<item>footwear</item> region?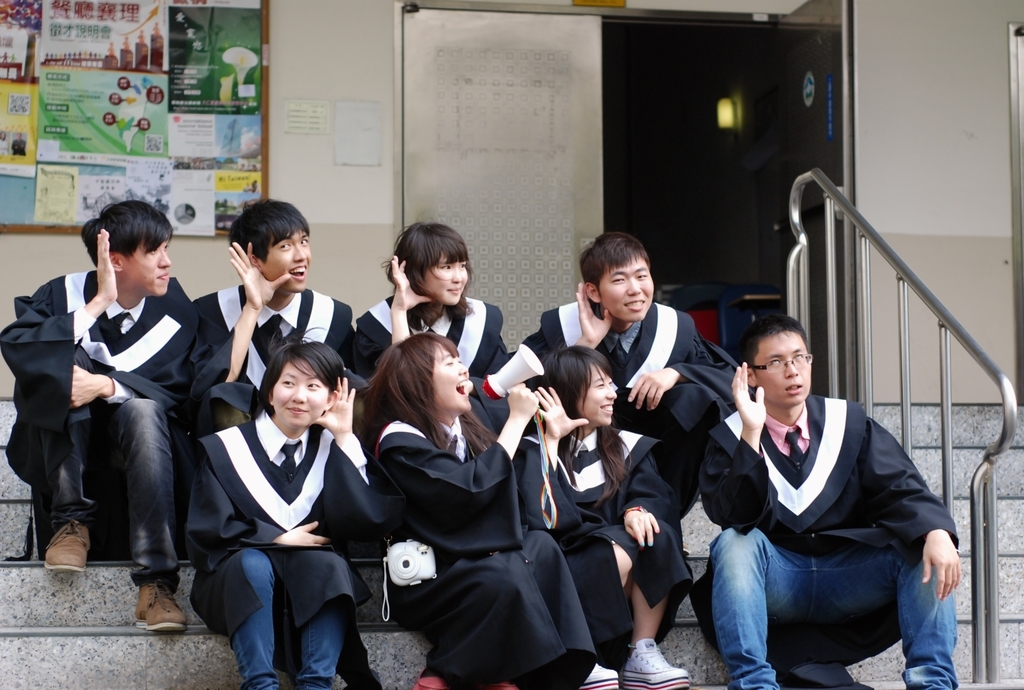
bbox(137, 583, 191, 632)
